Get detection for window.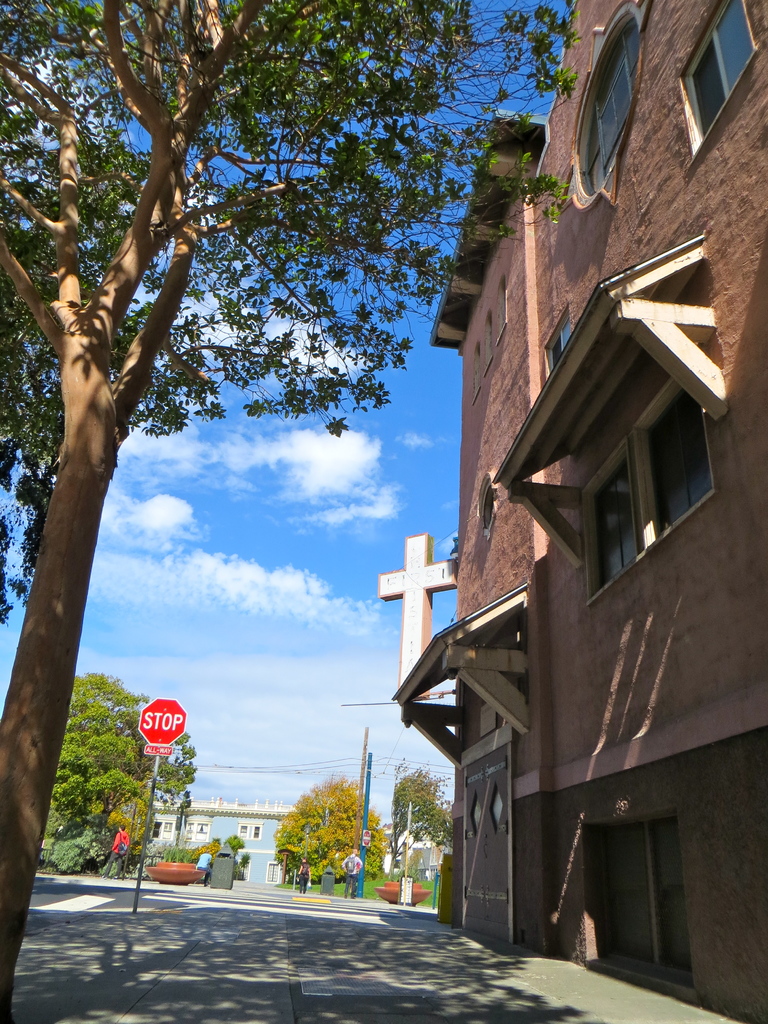
Detection: locate(675, 0, 764, 152).
